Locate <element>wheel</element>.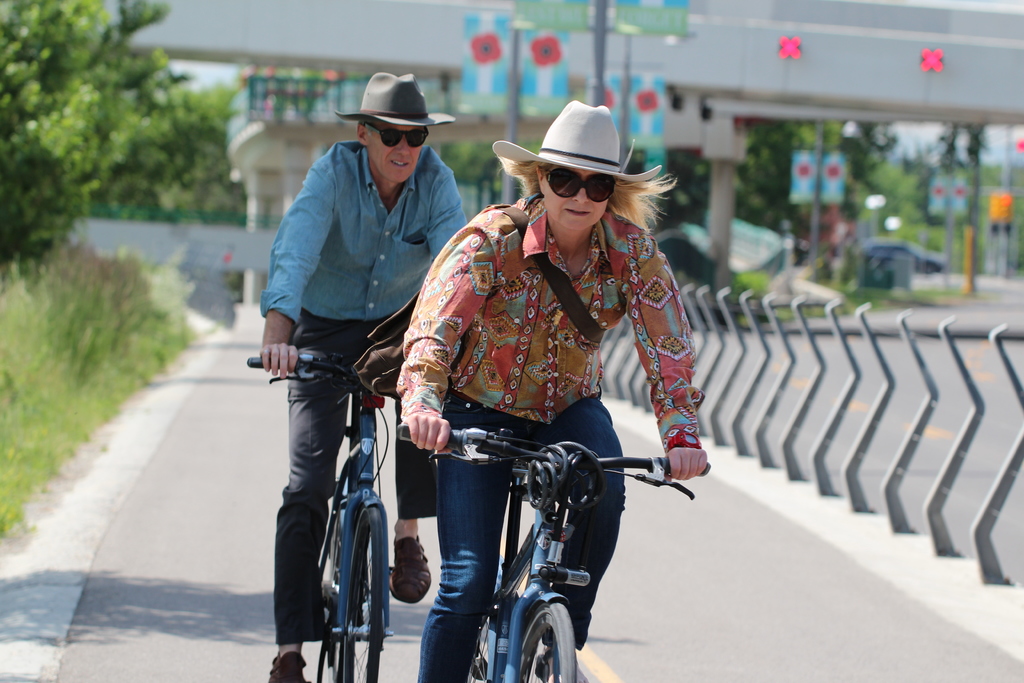
Bounding box: box(300, 483, 353, 682).
